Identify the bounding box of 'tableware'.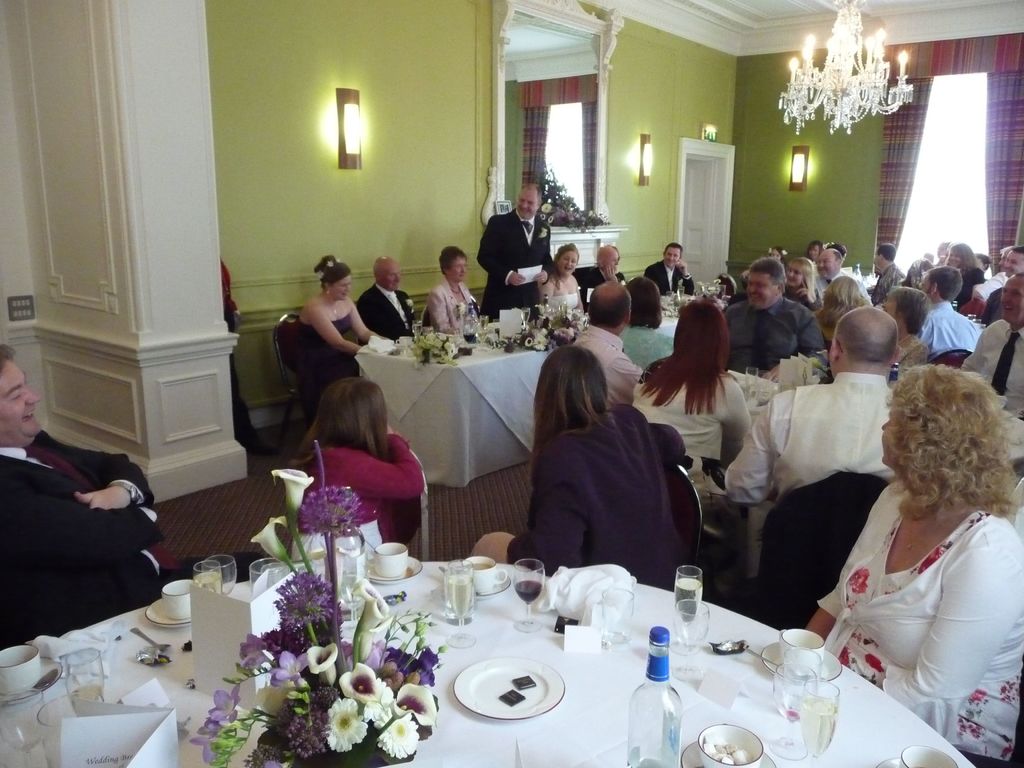
bbox=[449, 571, 516, 597].
